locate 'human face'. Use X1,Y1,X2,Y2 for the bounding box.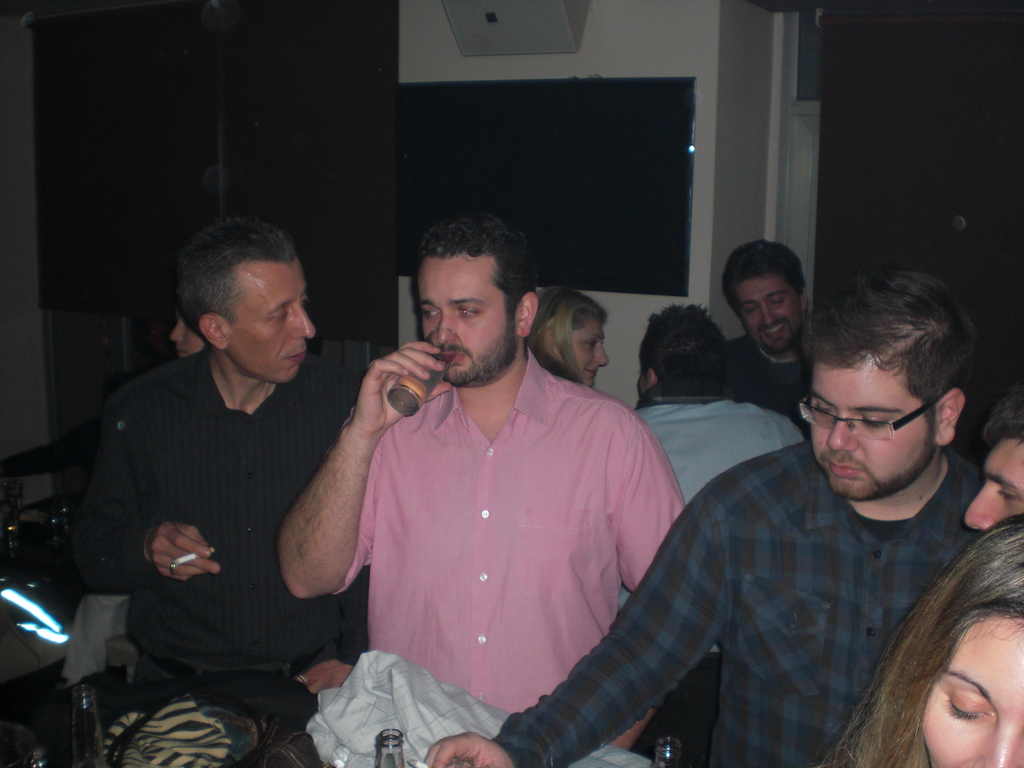
575,319,604,383.
